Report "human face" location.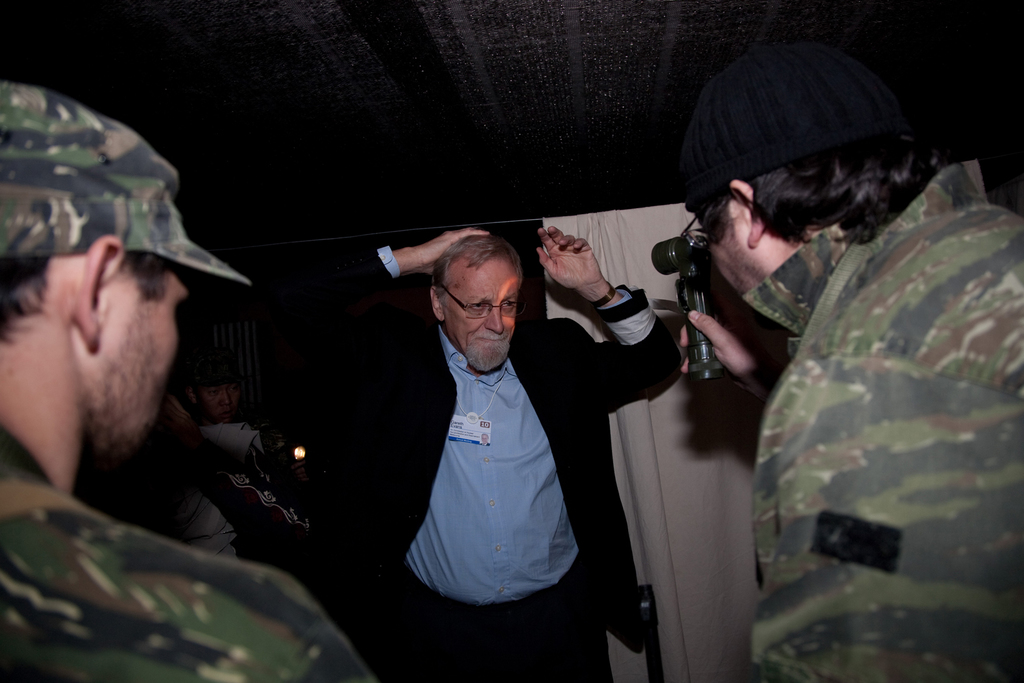
Report: bbox=[707, 201, 769, 295].
